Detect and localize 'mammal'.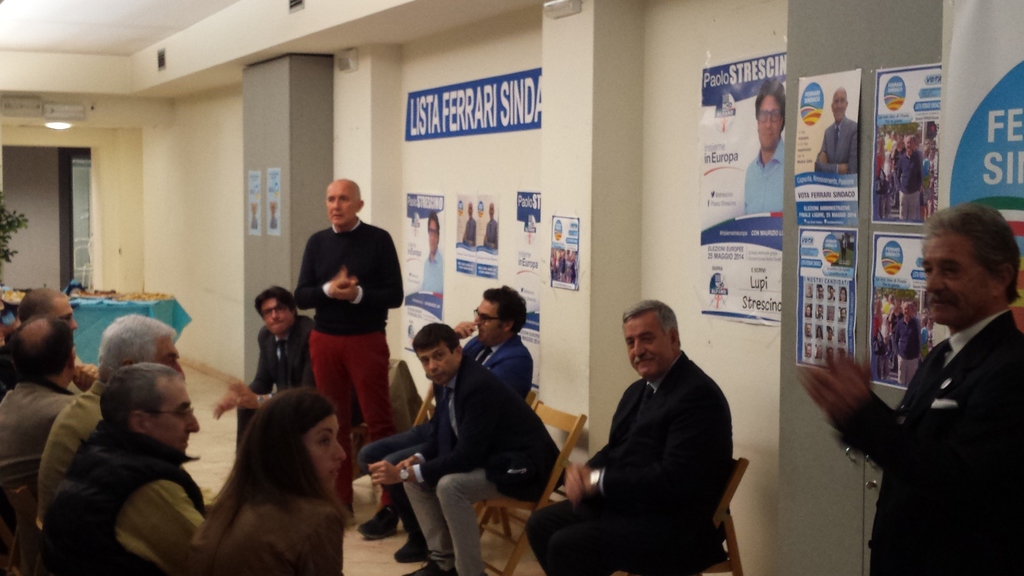
Localized at Rect(838, 328, 846, 342).
